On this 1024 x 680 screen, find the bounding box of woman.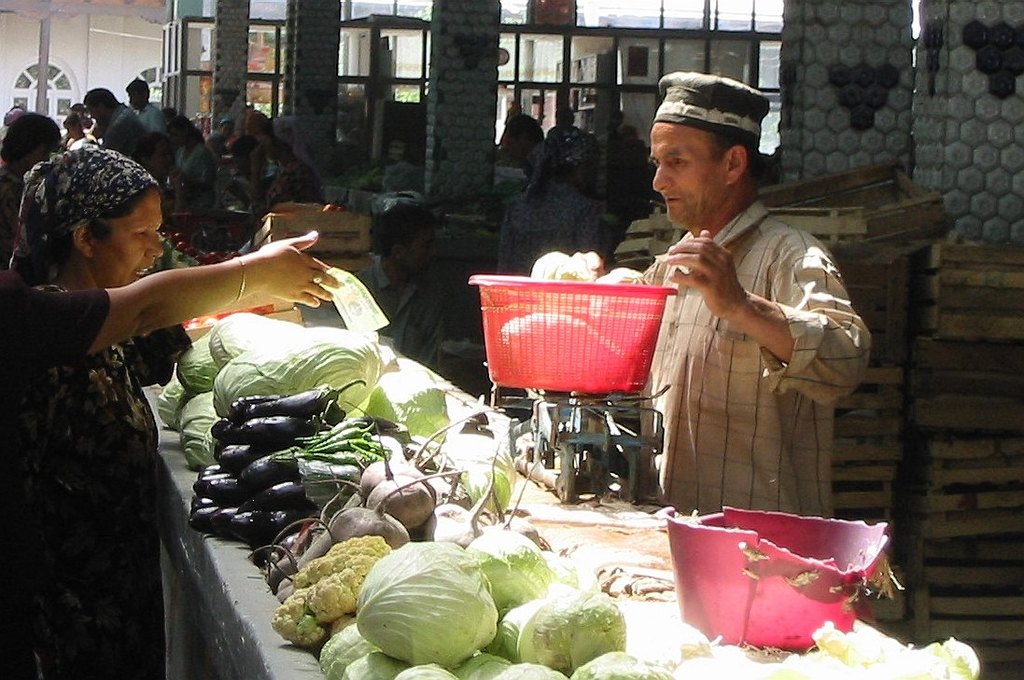
Bounding box: select_region(491, 128, 607, 276).
